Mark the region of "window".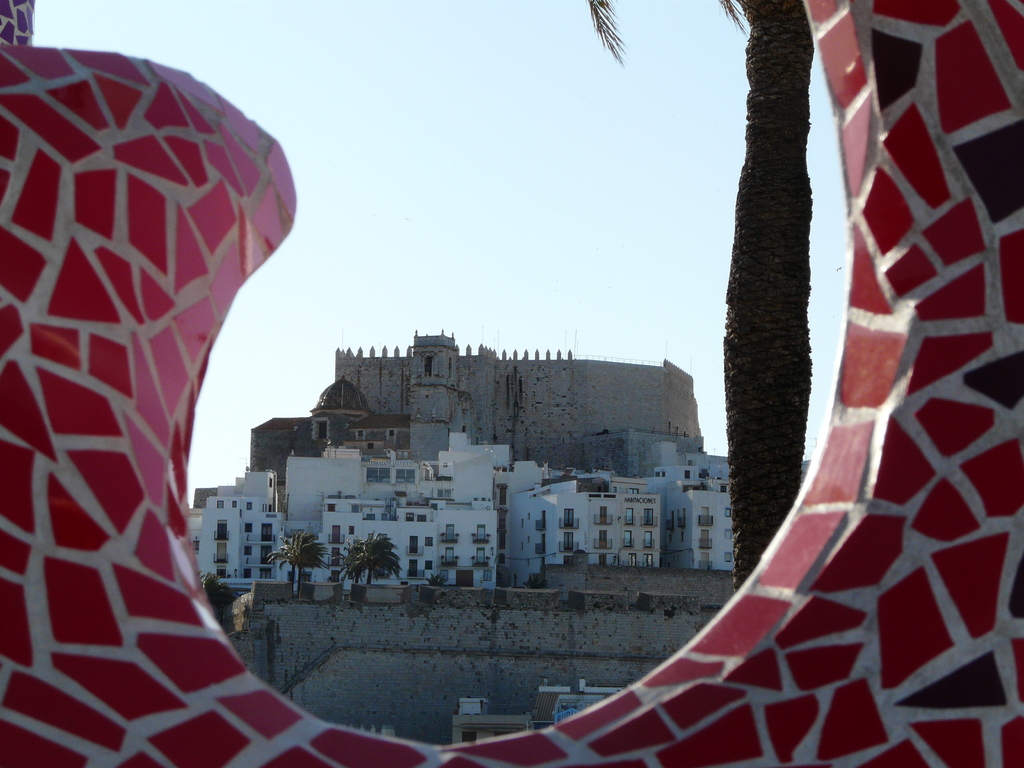
Region: (left=600, top=554, right=607, bottom=568).
